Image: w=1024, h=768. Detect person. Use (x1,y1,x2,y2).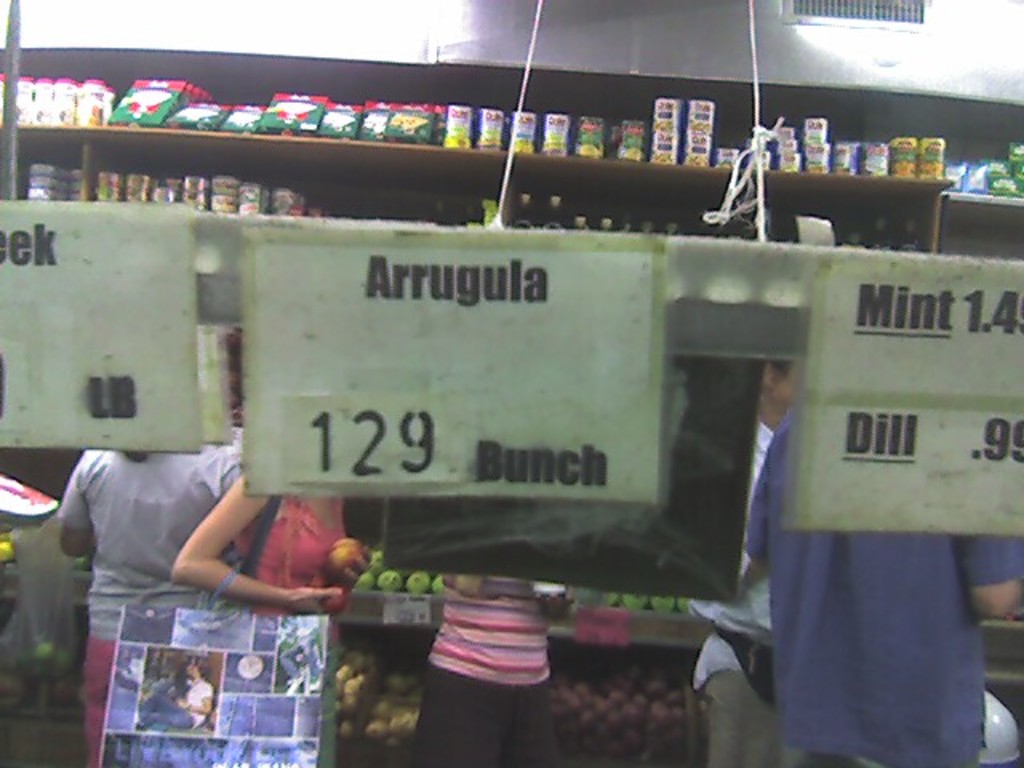
(61,421,237,766).
